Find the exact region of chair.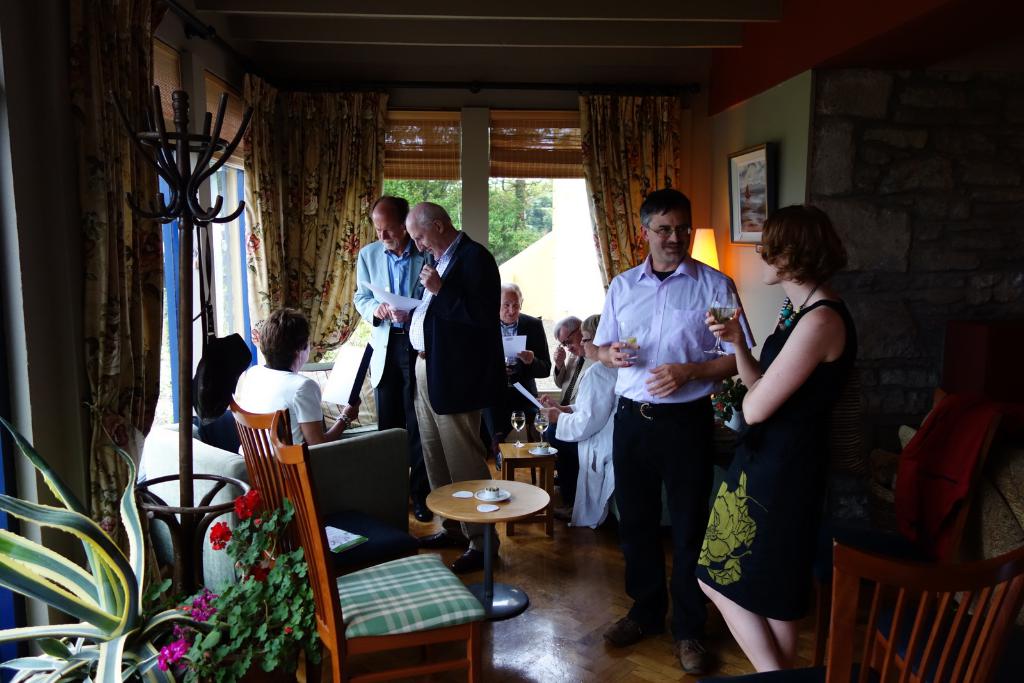
Exact region: [724, 532, 1023, 682].
